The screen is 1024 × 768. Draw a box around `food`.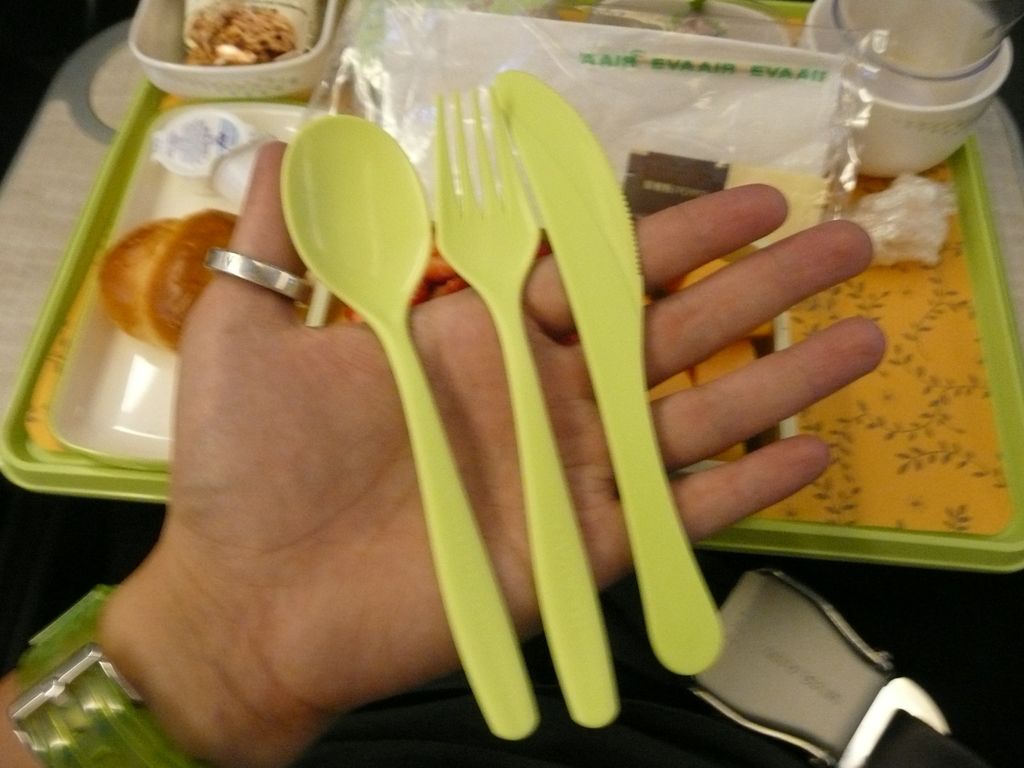
region(179, 0, 314, 70).
